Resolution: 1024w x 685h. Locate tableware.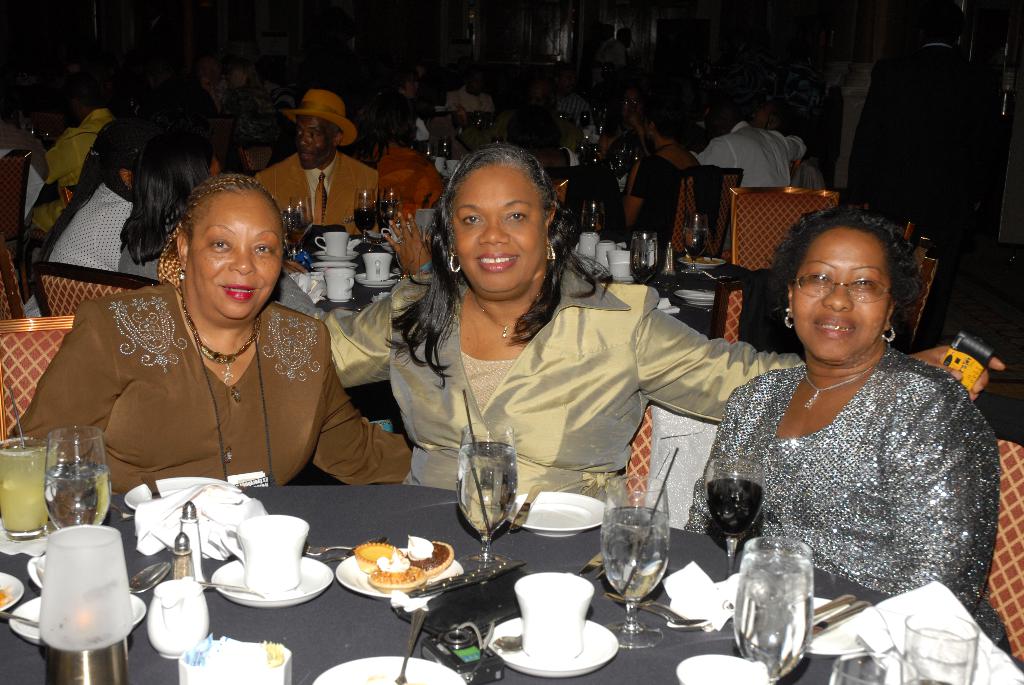
left=312, top=649, right=466, bottom=684.
